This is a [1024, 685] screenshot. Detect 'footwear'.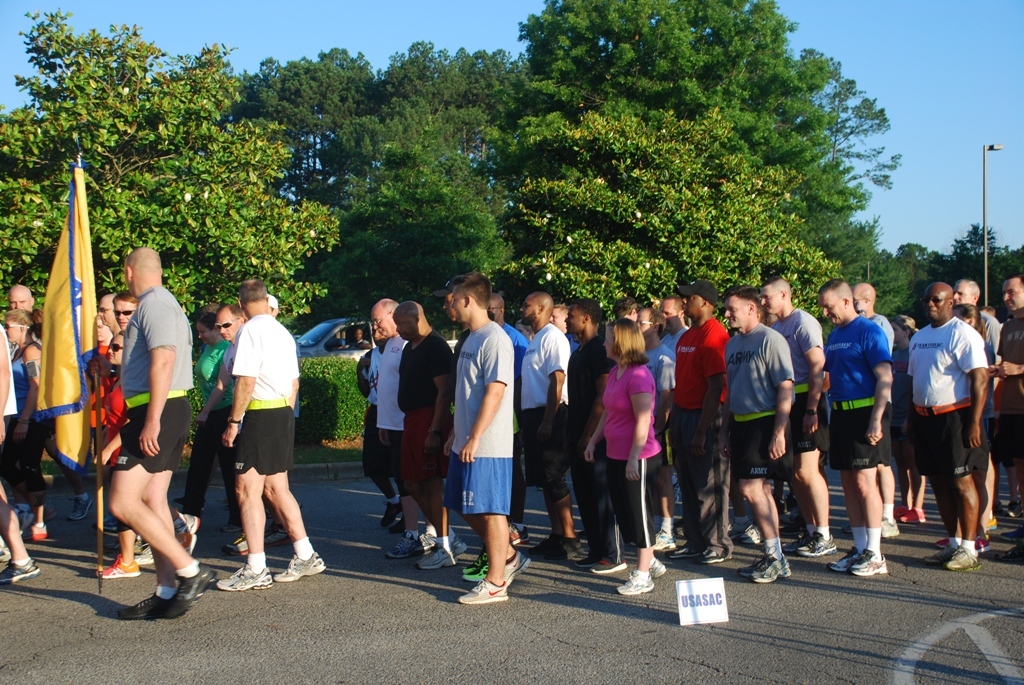
<region>414, 531, 436, 549</region>.
